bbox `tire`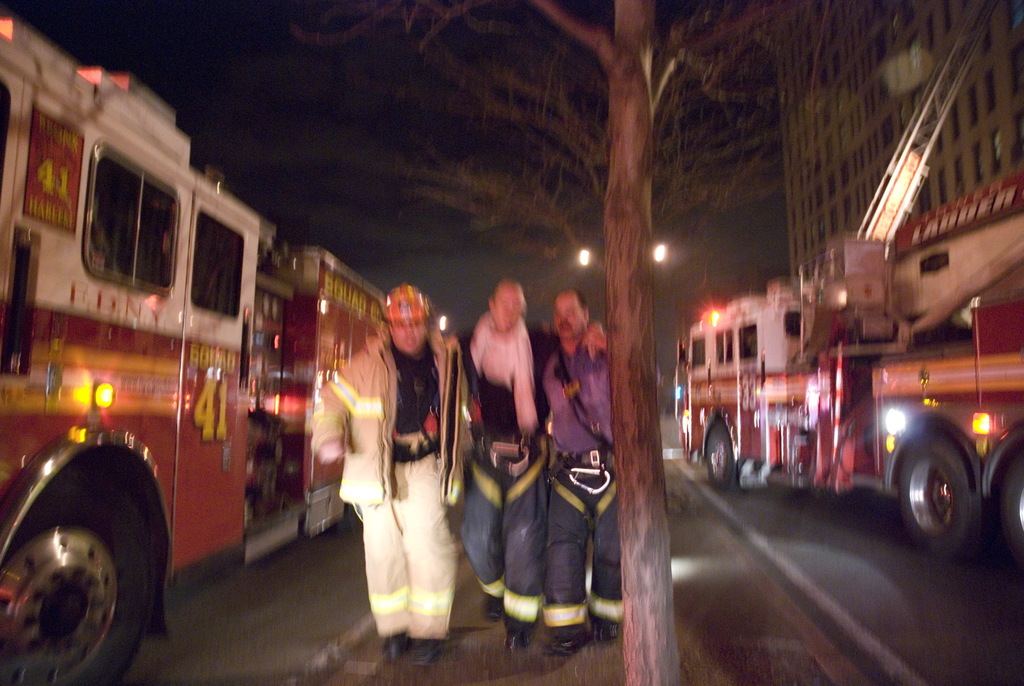
bbox(895, 435, 982, 564)
